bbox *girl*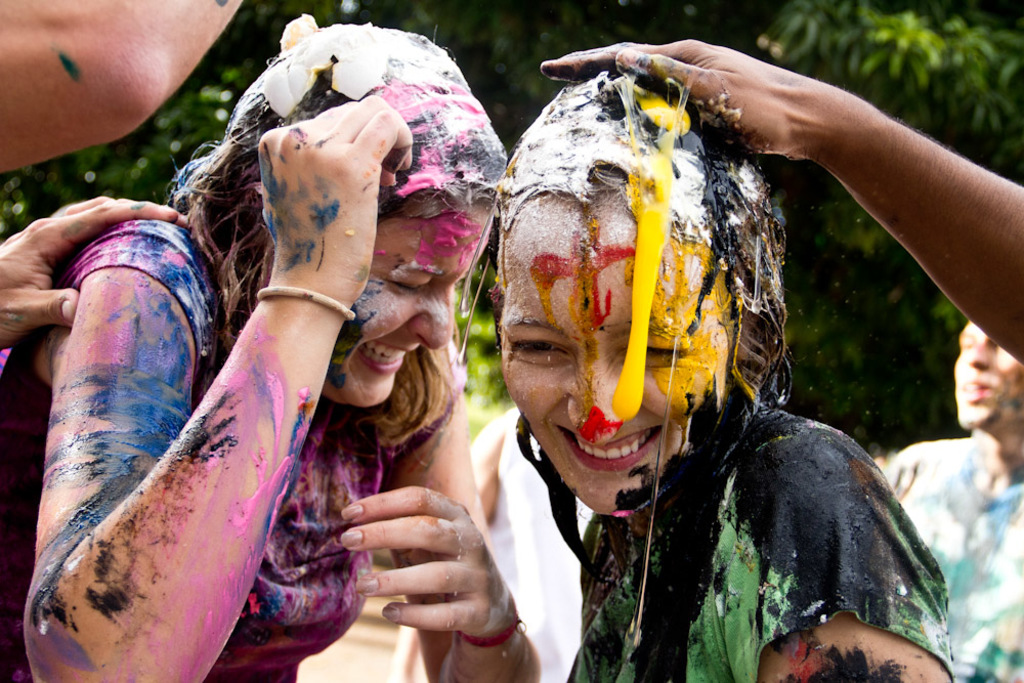
(x1=467, y1=70, x2=948, y2=682)
